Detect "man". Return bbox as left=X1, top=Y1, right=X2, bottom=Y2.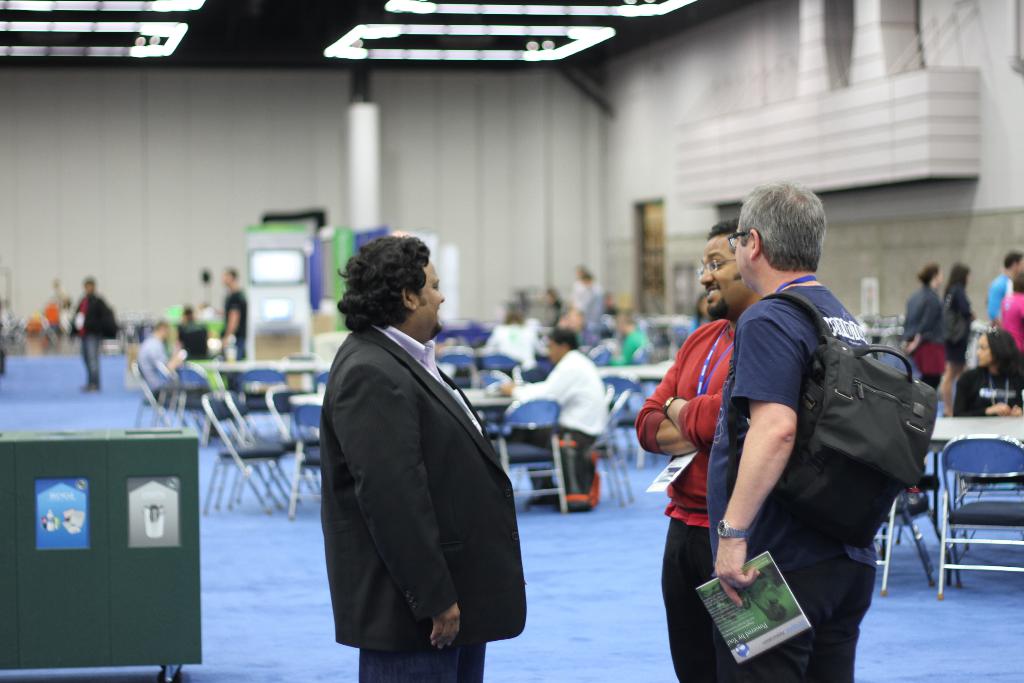
left=697, top=175, right=896, bottom=682.
